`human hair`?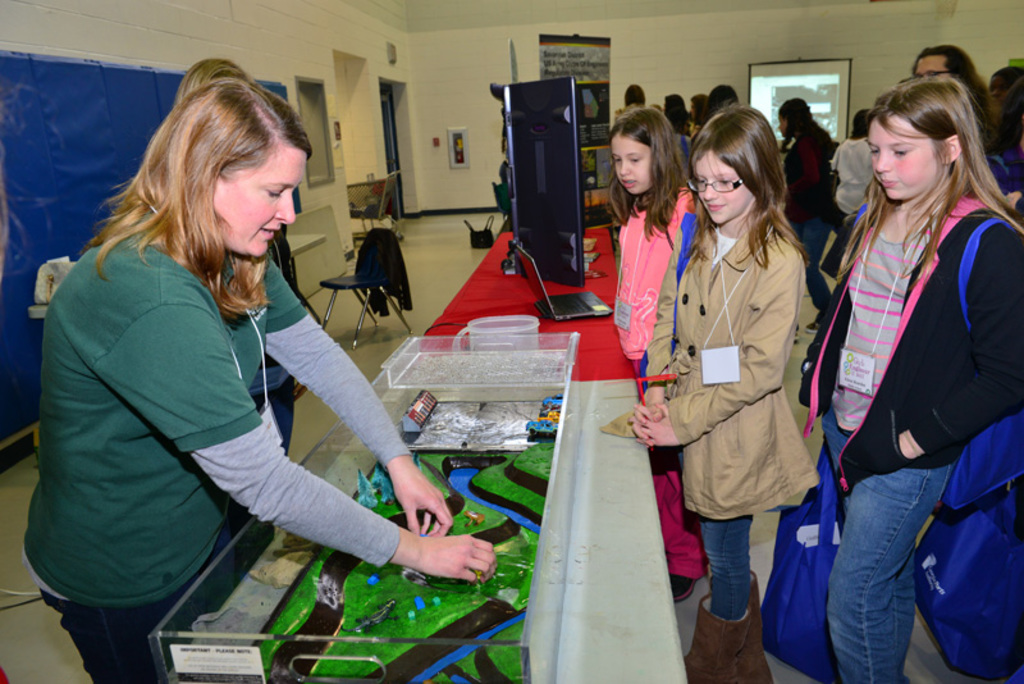
l=663, t=94, r=687, b=132
